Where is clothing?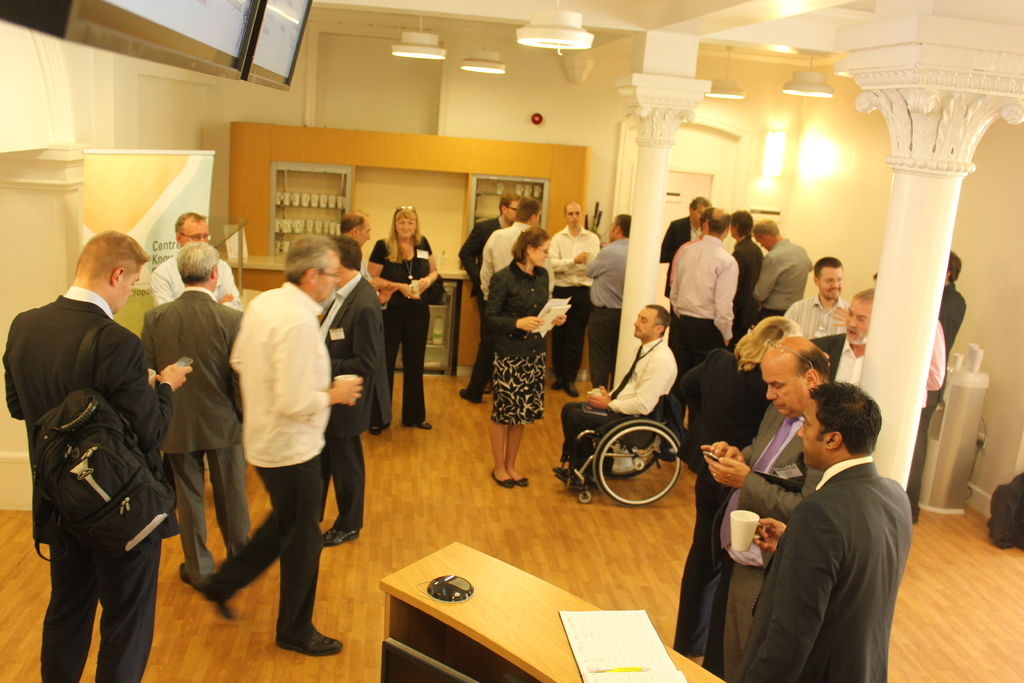
{"x1": 674, "y1": 236, "x2": 742, "y2": 436}.
